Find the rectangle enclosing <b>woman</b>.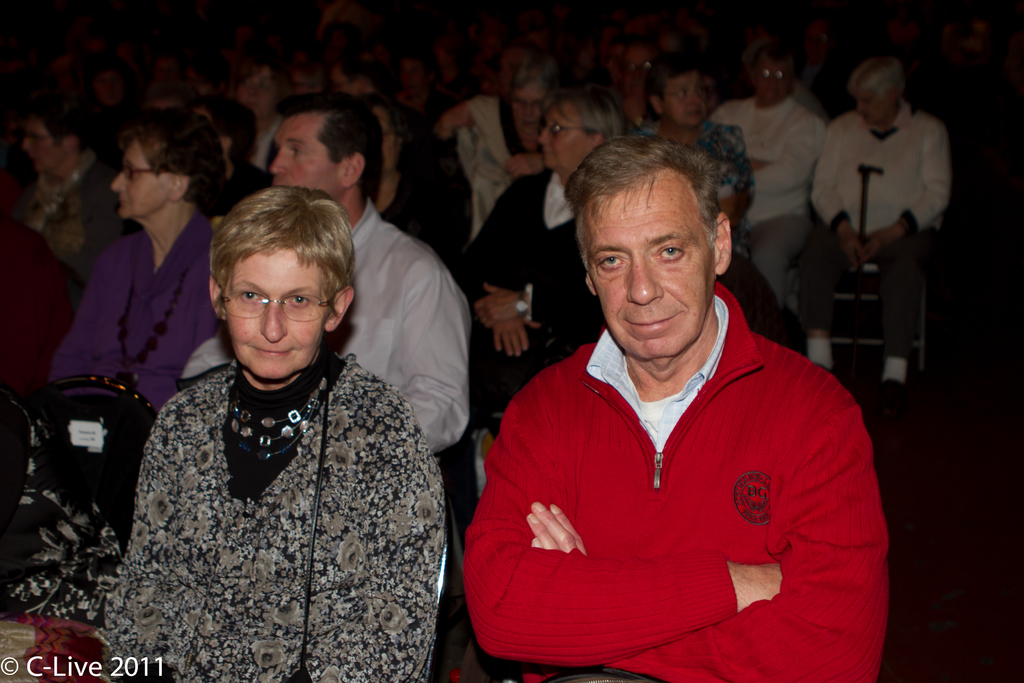
region(430, 62, 576, 235).
